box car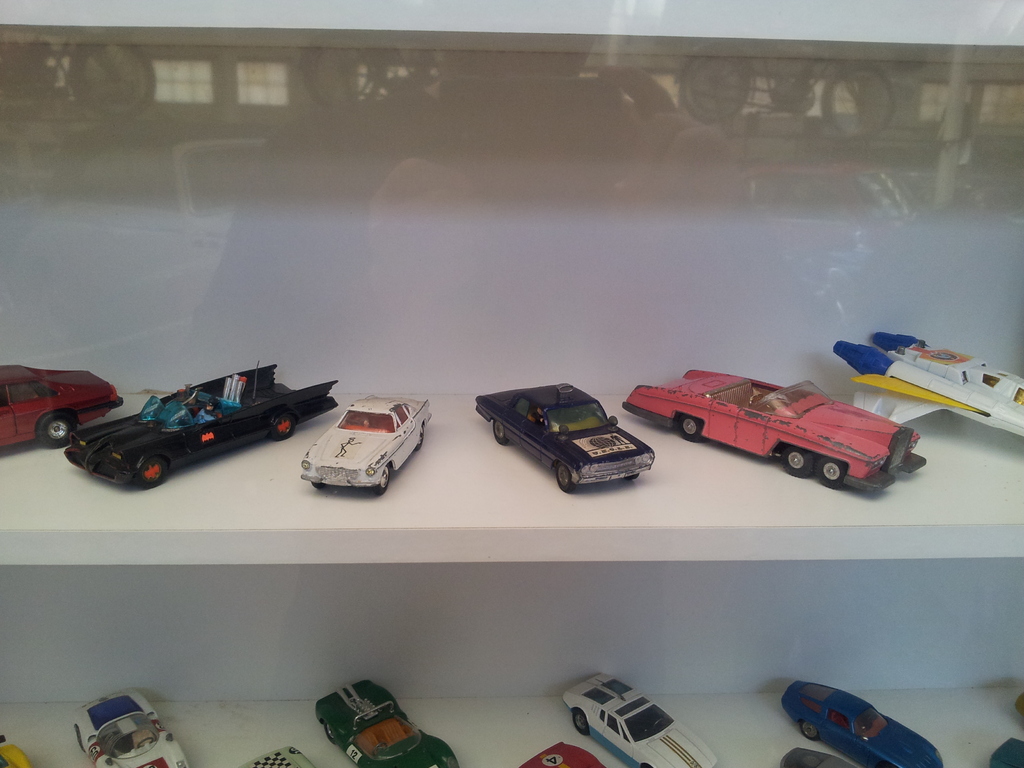
BBox(780, 679, 944, 767)
